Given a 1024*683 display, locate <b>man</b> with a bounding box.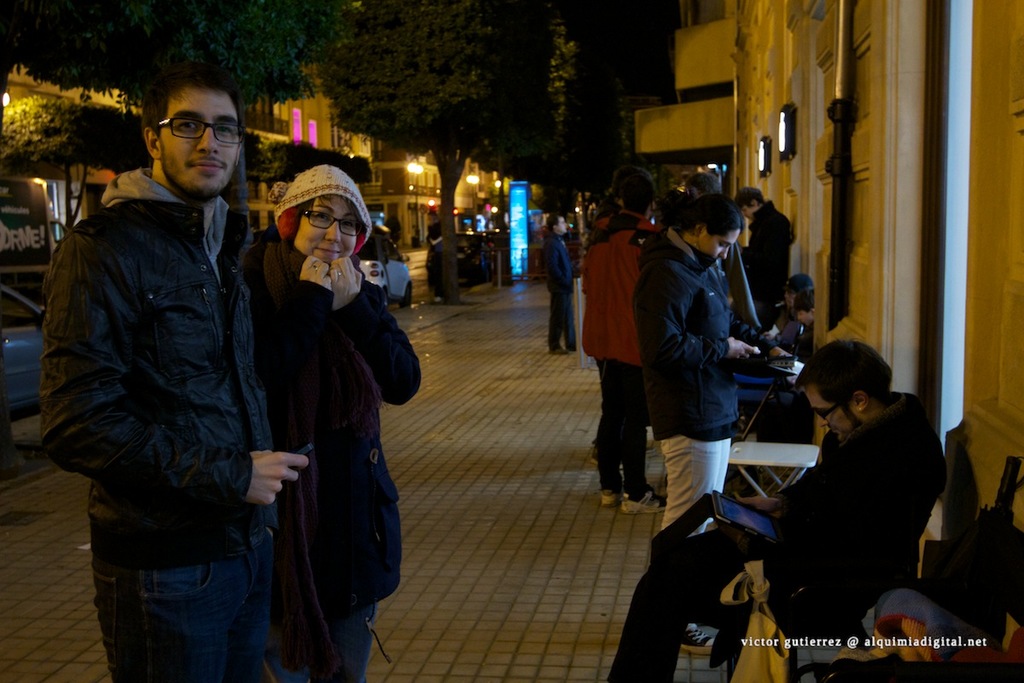
Located: 607,336,963,682.
